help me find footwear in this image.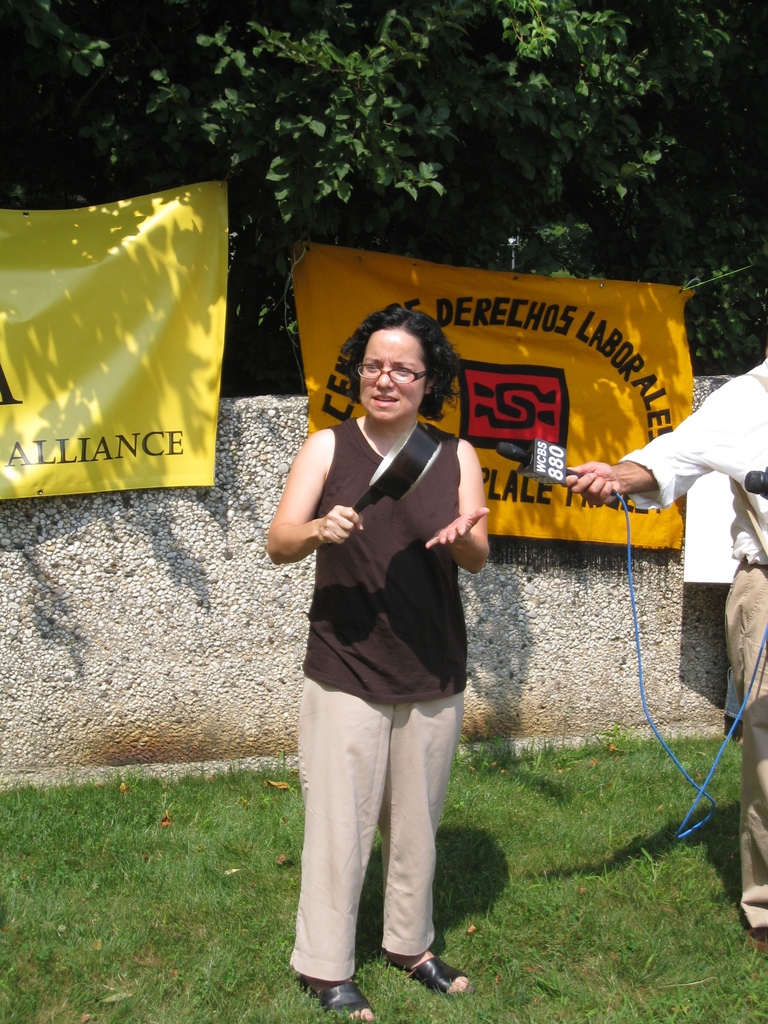
Found it: [x1=391, y1=932, x2=468, y2=1002].
